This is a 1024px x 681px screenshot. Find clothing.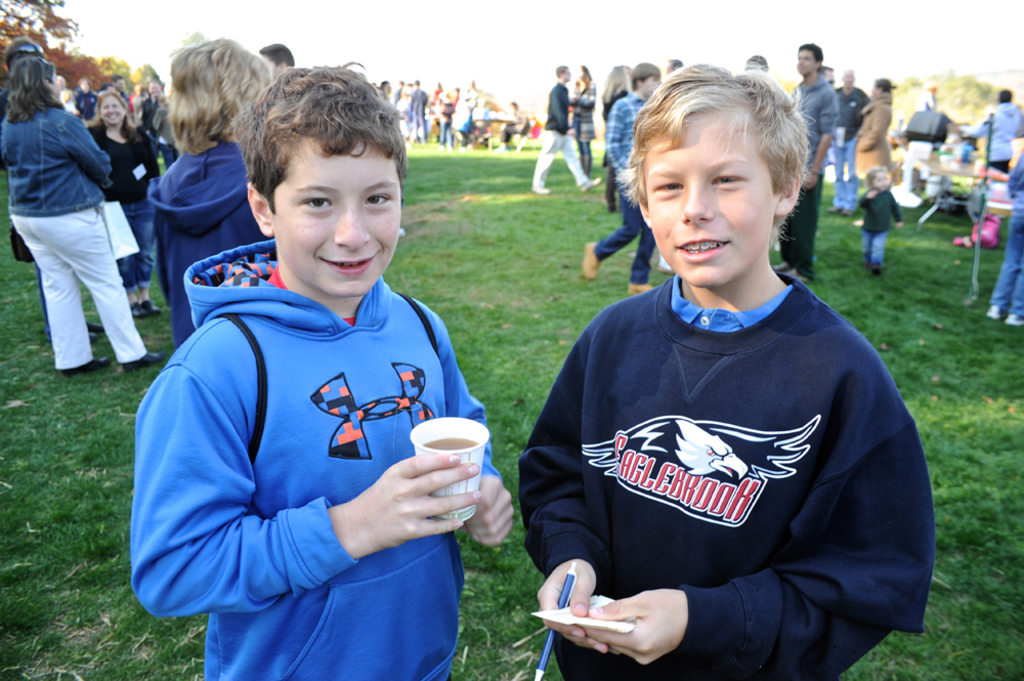
Bounding box: <box>562,84,601,174</box>.
